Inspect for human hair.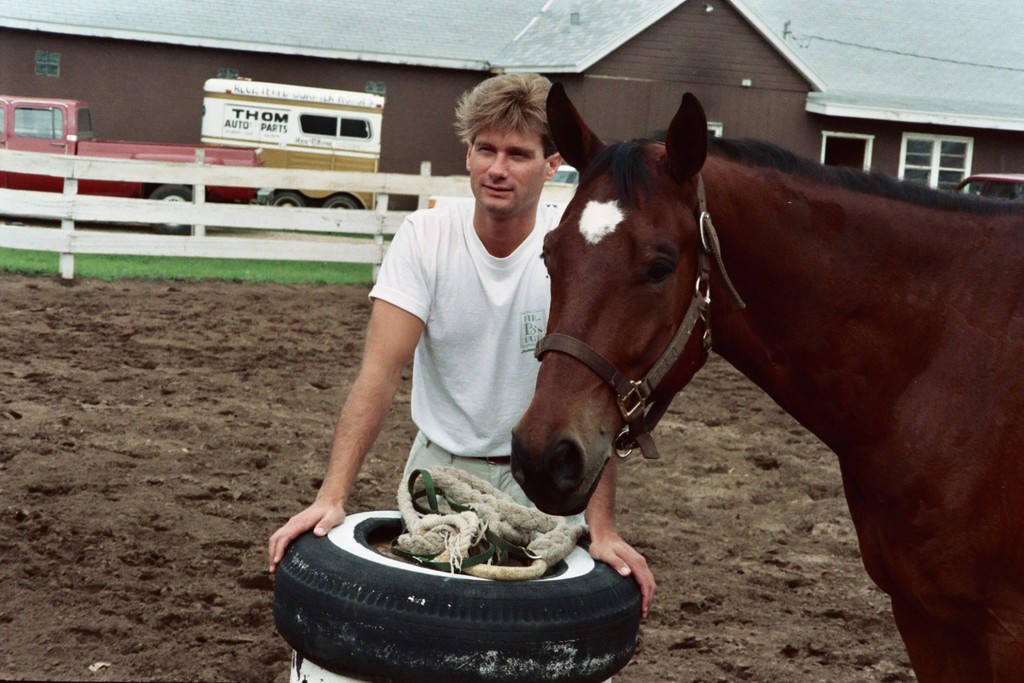
Inspection: x1=454 y1=70 x2=563 y2=162.
